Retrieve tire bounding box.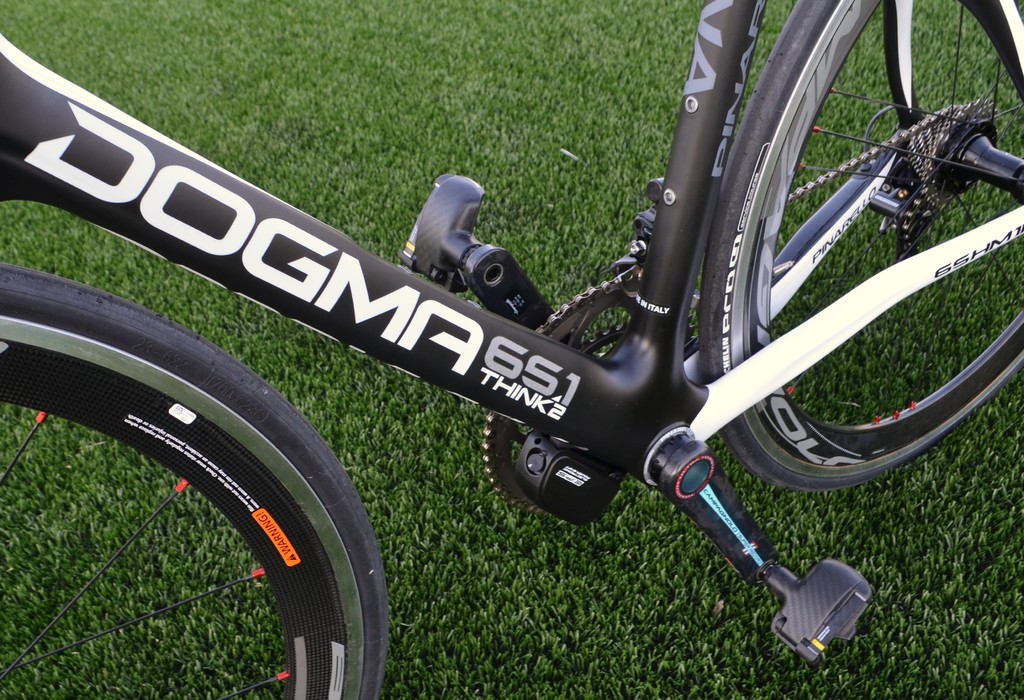
Bounding box: x1=696, y1=0, x2=1023, y2=492.
